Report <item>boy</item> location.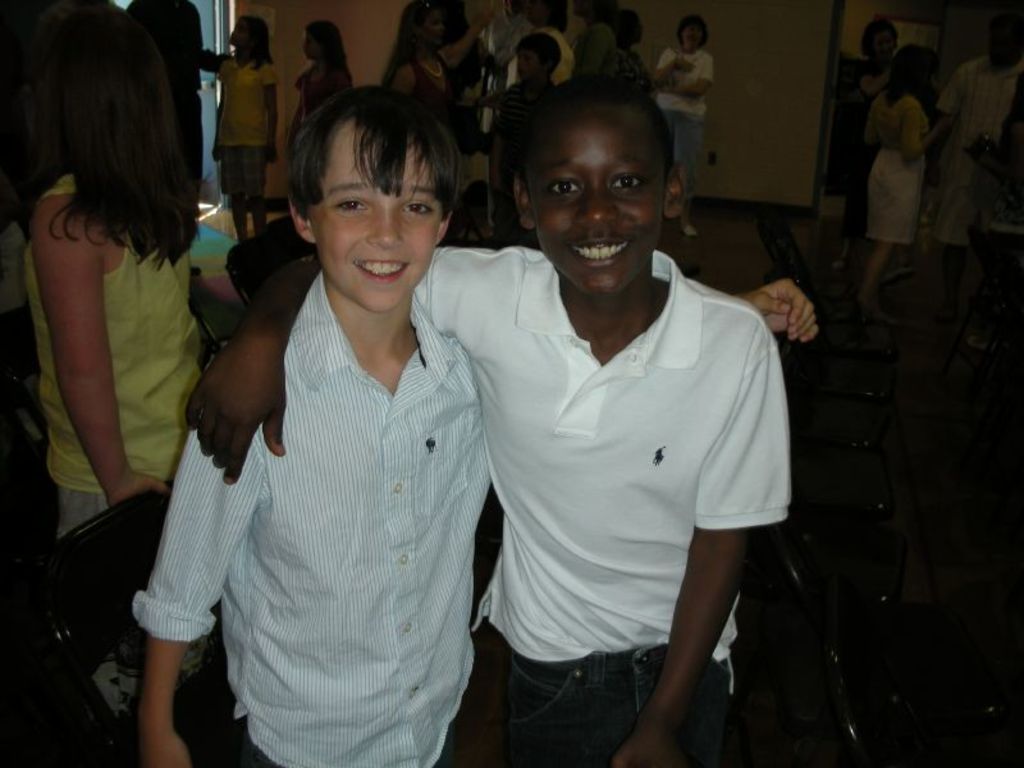
Report: [122, 67, 831, 767].
